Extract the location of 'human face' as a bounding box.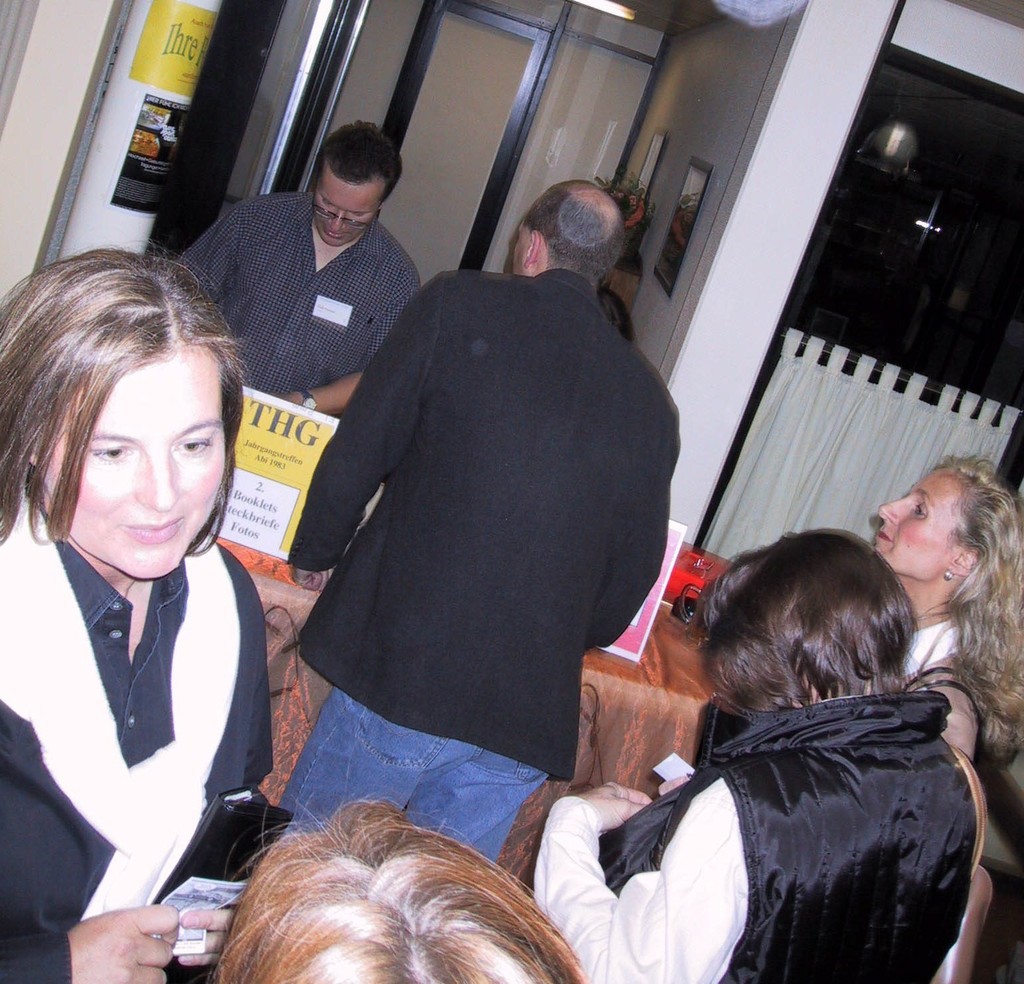
x1=507, y1=224, x2=525, y2=272.
